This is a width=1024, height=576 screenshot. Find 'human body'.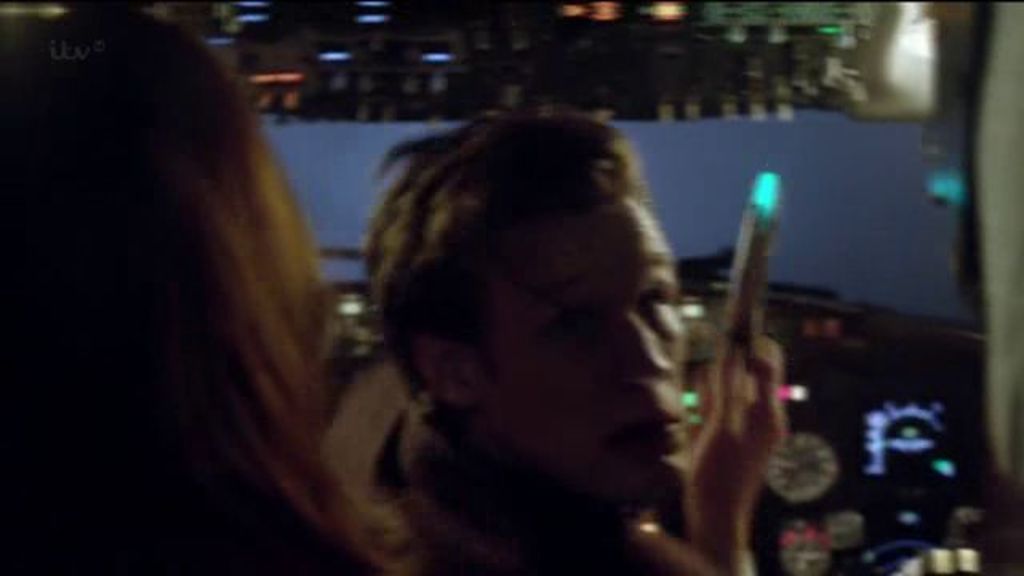
Bounding box: crop(370, 110, 784, 574).
